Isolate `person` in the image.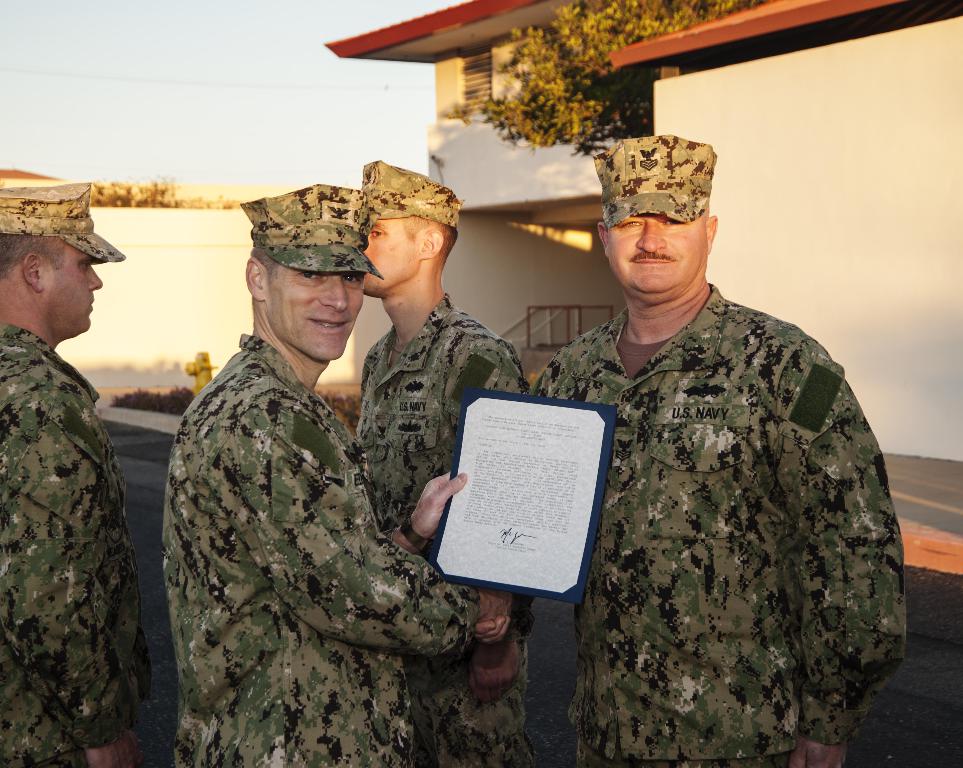
Isolated region: <bbox>0, 236, 143, 767</bbox>.
